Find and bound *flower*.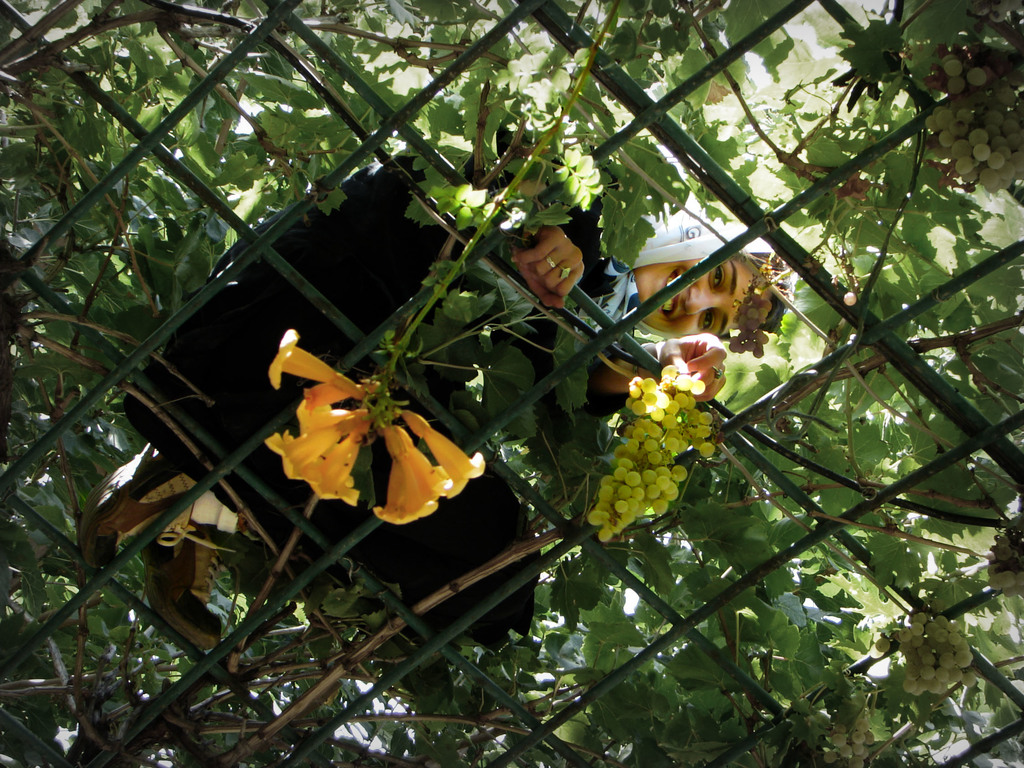
Bound: 259,422,348,480.
